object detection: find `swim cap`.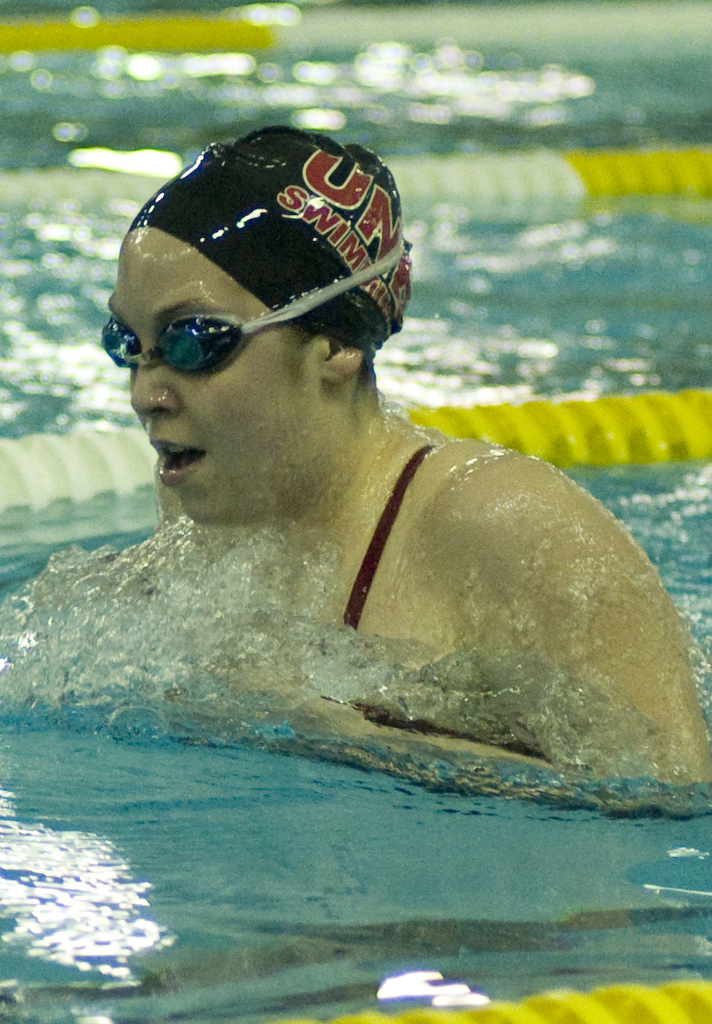
{"x1": 132, "y1": 118, "x2": 410, "y2": 359}.
